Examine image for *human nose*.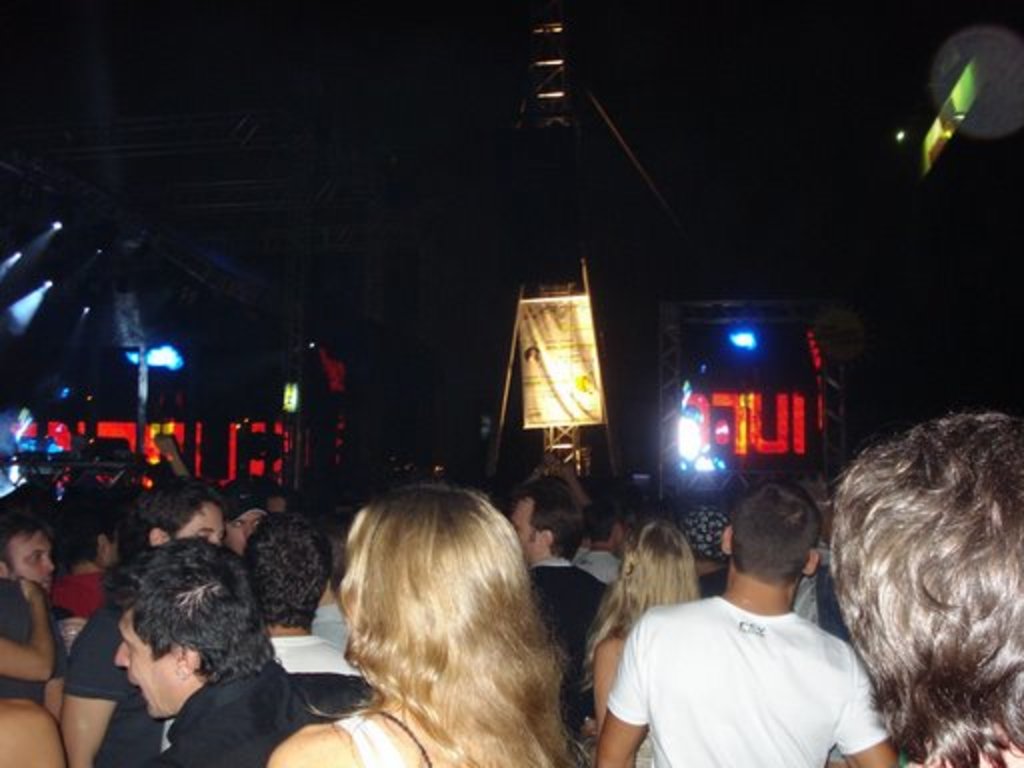
Examination result: Rect(40, 556, 58, 570).
